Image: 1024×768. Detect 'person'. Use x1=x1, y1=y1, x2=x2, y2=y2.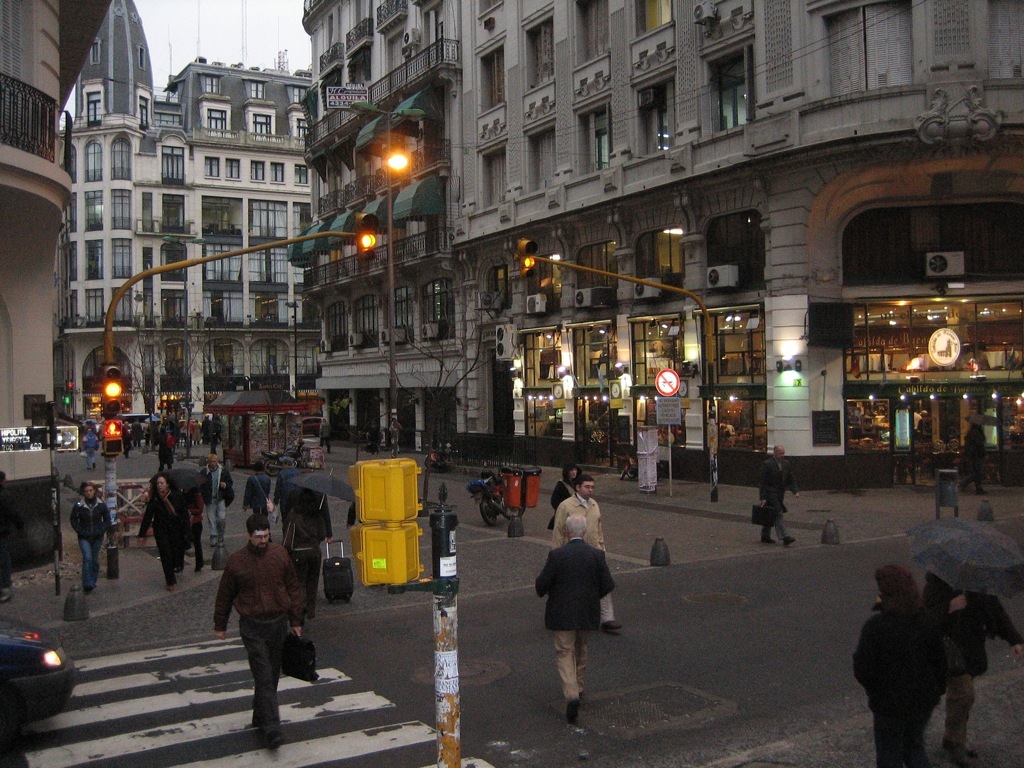
x1=69, y1=483, x2=112, y2=590.
